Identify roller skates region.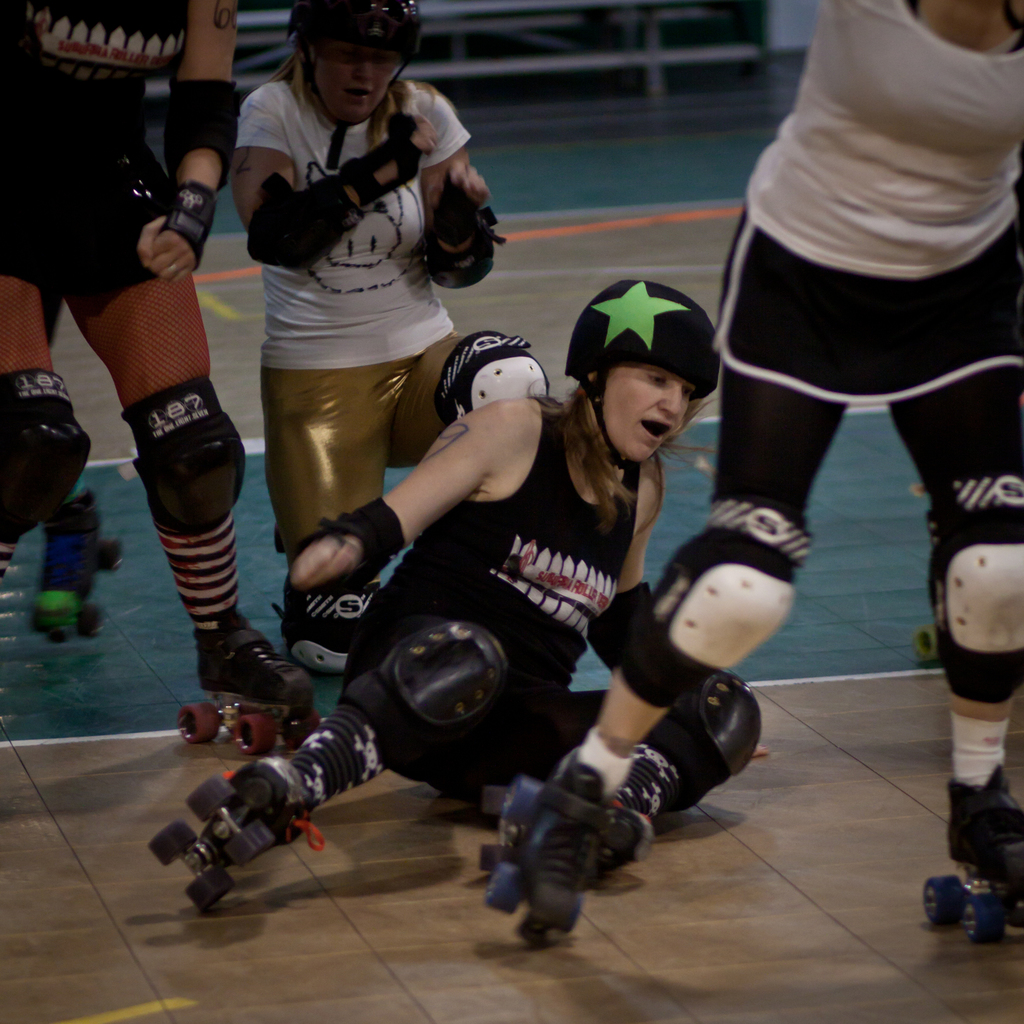
Region: (29,483,122,646).
